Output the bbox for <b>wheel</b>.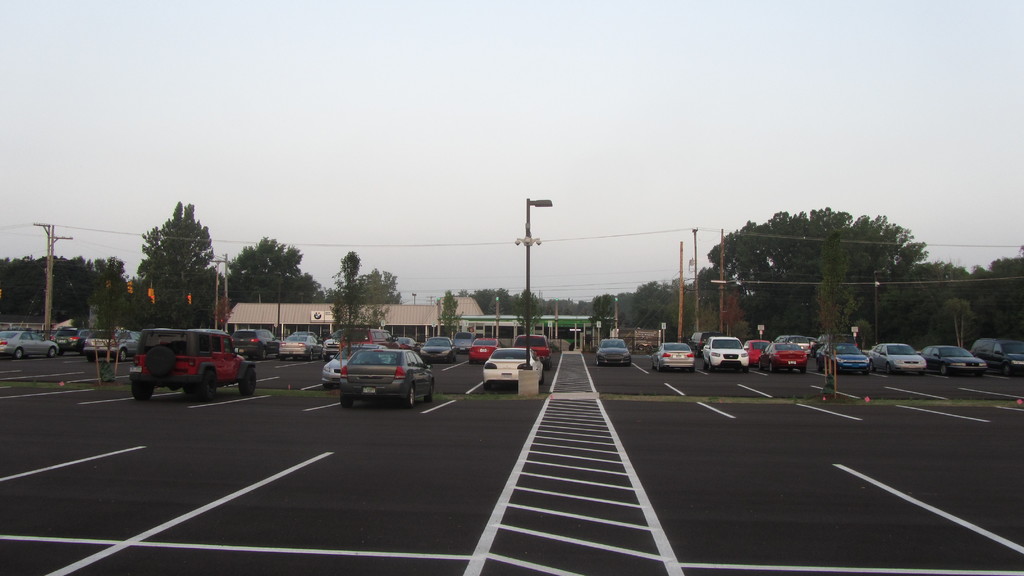
l=422, t=384, r=433, b=401.
